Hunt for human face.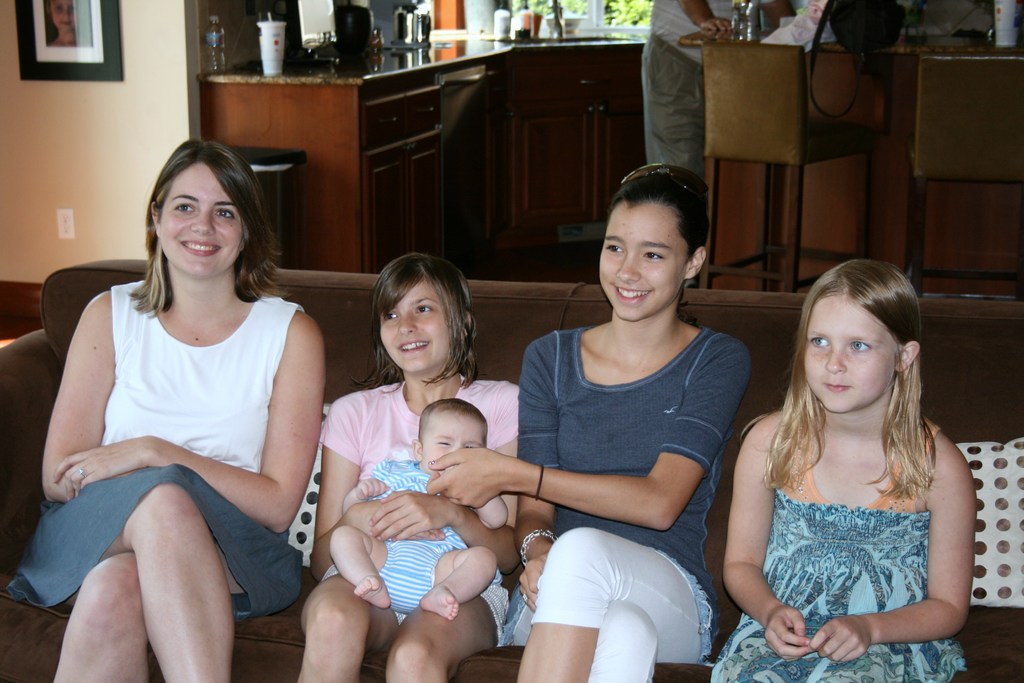
Hunted down at (803, 298, 899, 414).
